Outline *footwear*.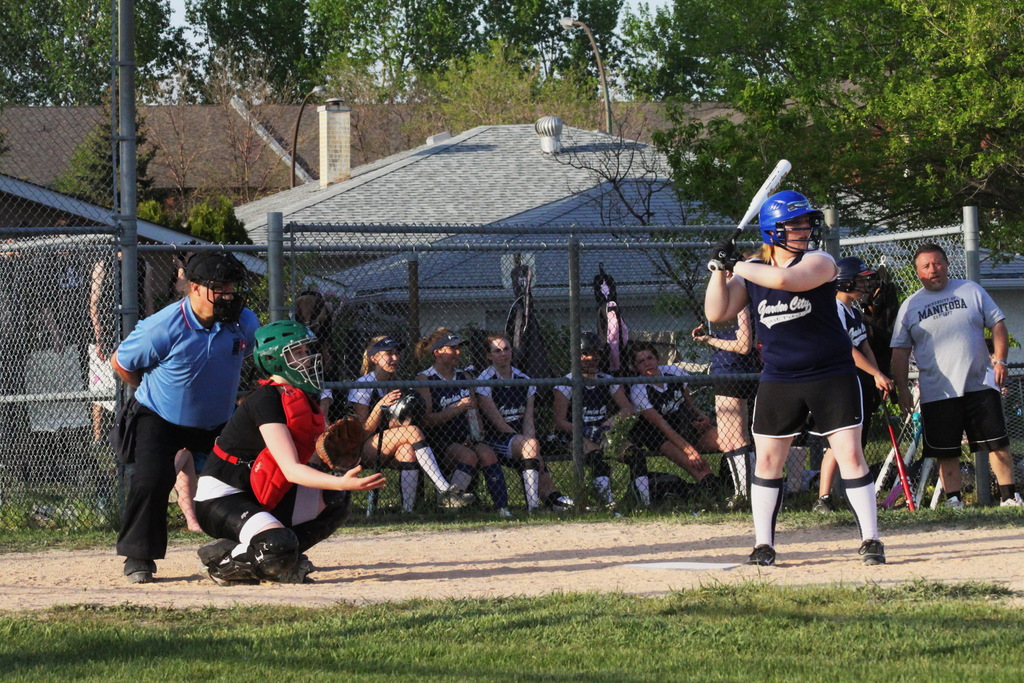
Outline: <region>857, 540, 884, 568</region>.
